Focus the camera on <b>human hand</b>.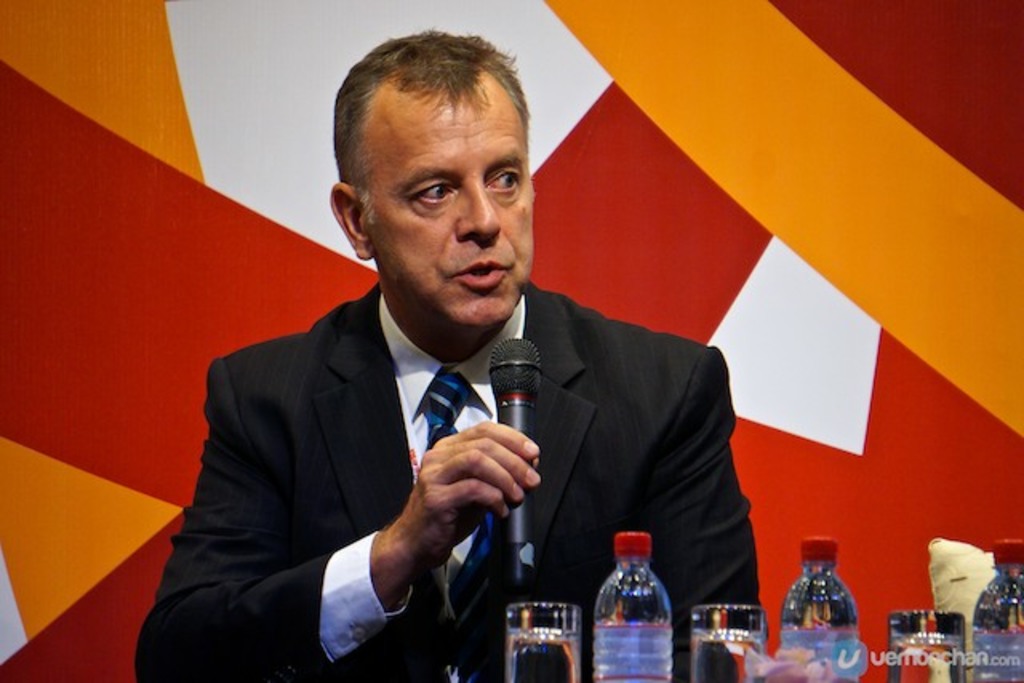
Focus region: 368:422:546:584.
